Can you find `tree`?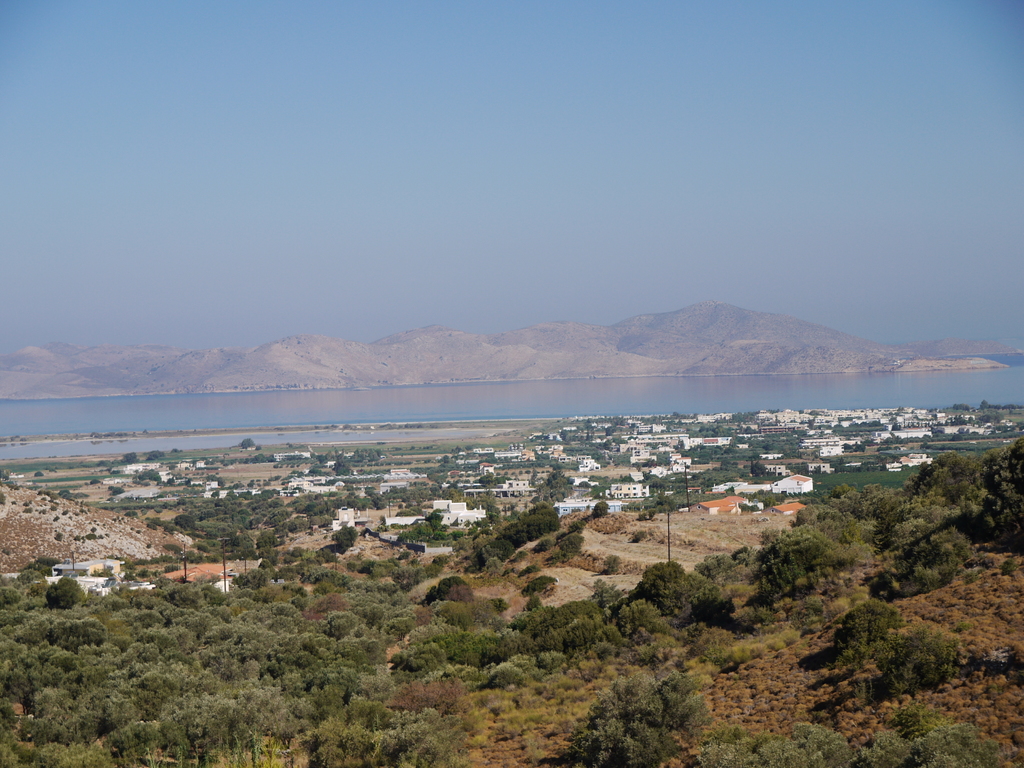
Yes, bounding box: select_region(562, 672, 712, 767).
